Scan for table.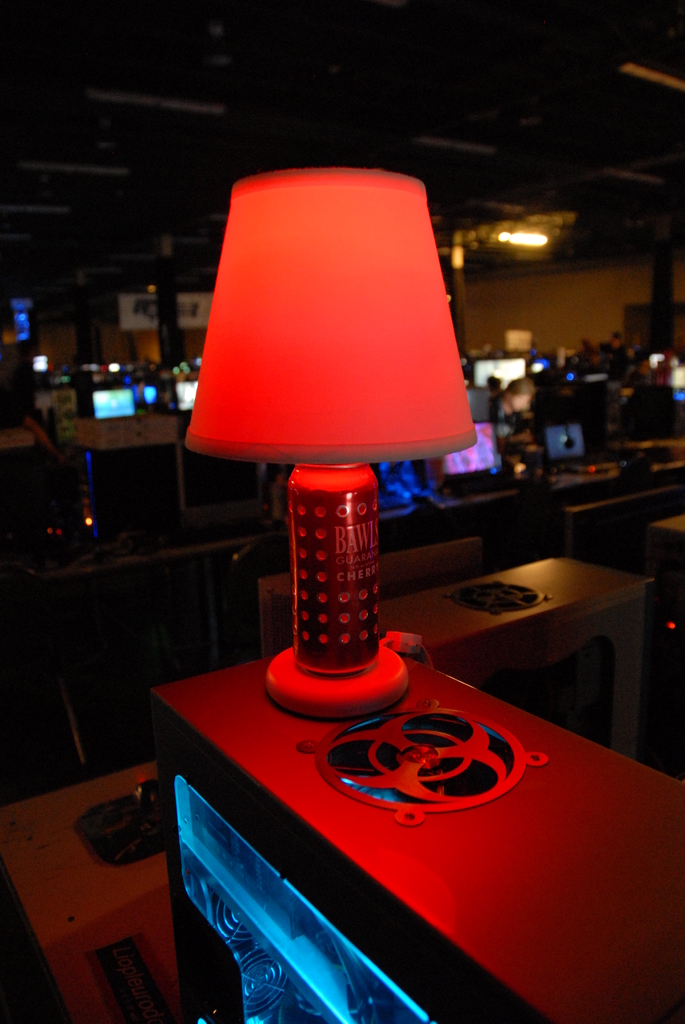
Scan result: [left=377, top=552, right=650, bottom=751].
